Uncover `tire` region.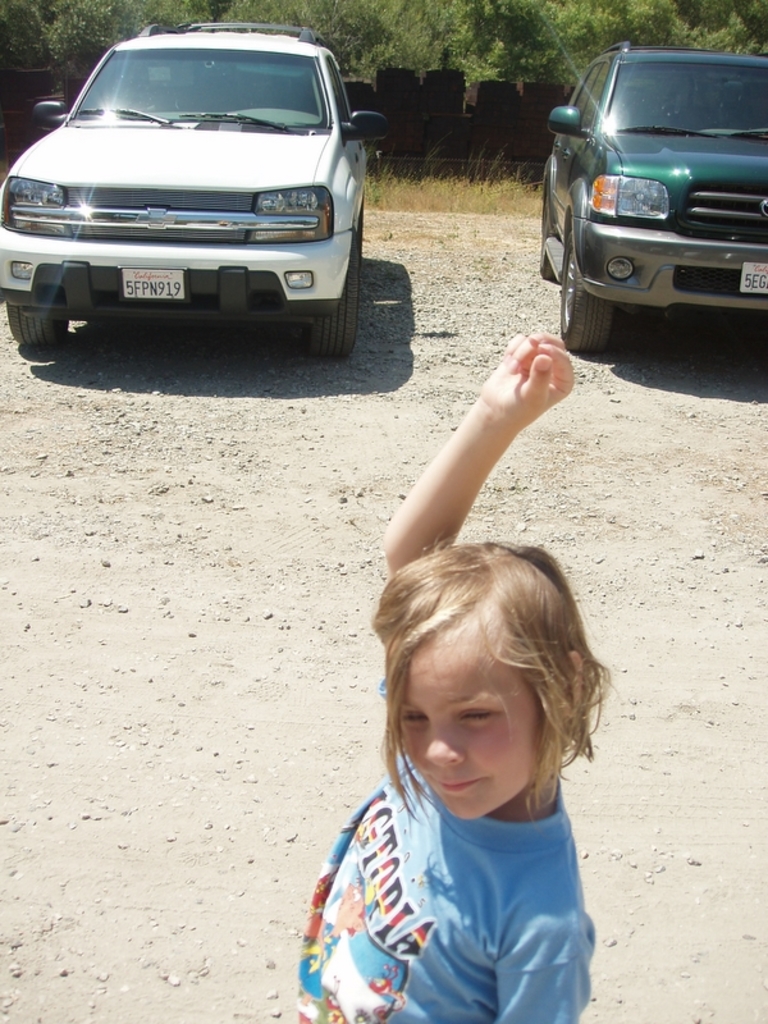
Uncovered: 541, 184, 556, 278.
